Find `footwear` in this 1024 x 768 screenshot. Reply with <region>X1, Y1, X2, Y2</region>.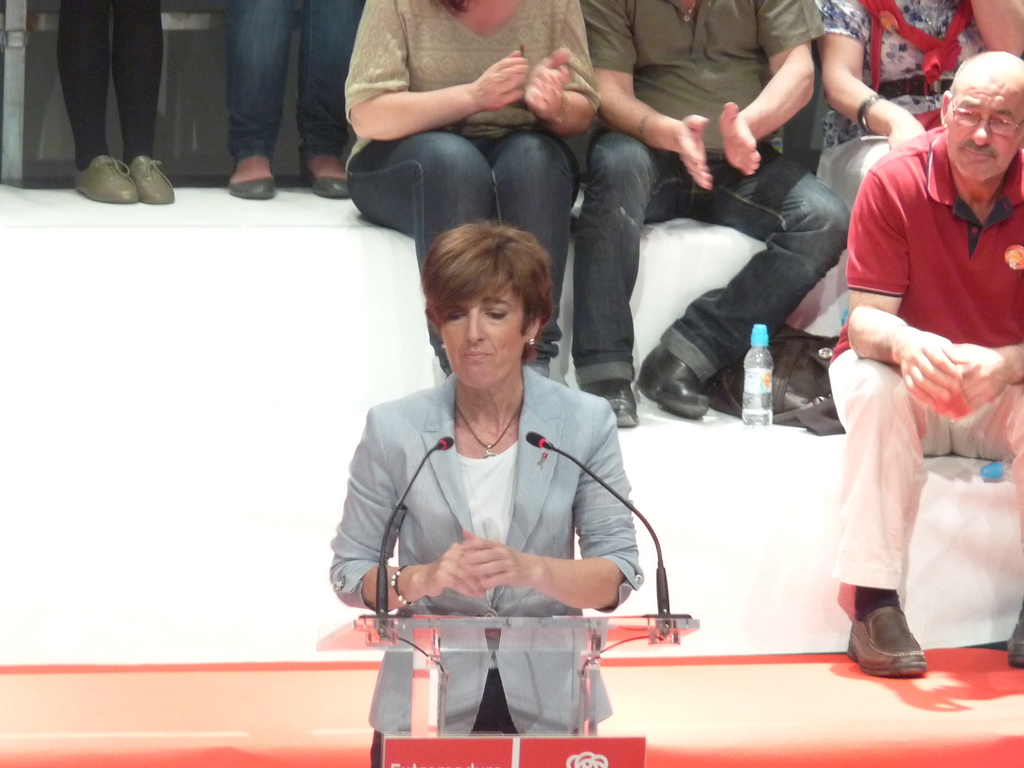
<region>1005, 612, 1023, 673</region>.
